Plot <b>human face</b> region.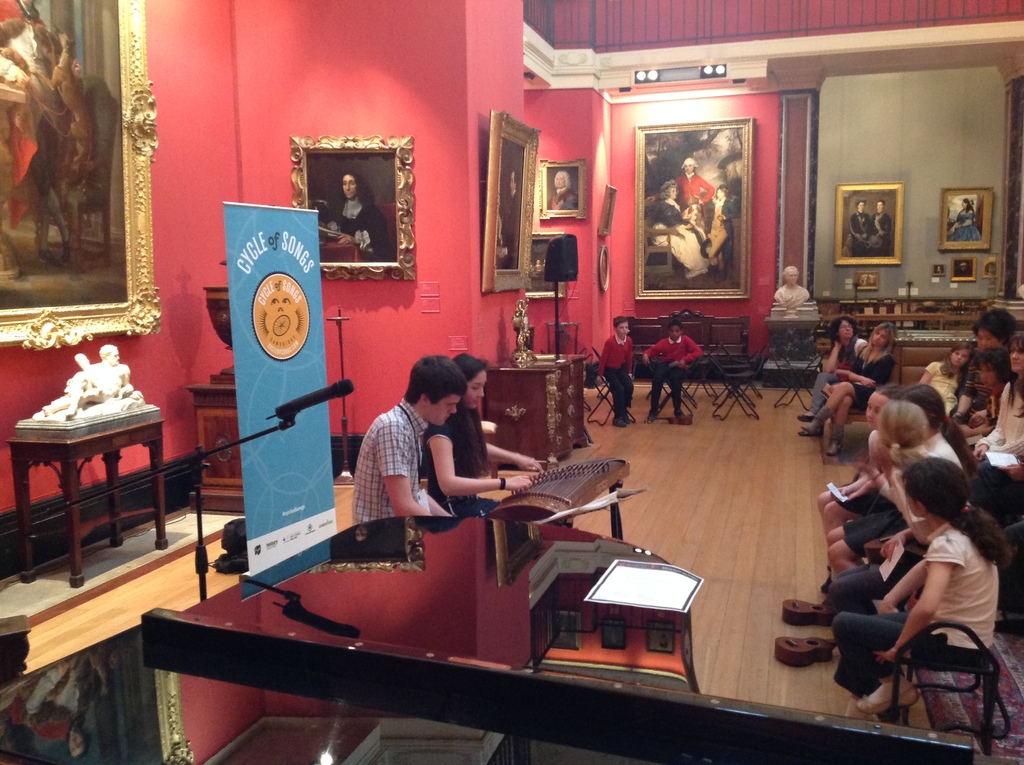
Plotted at box(975, 330, 1002, 348).
